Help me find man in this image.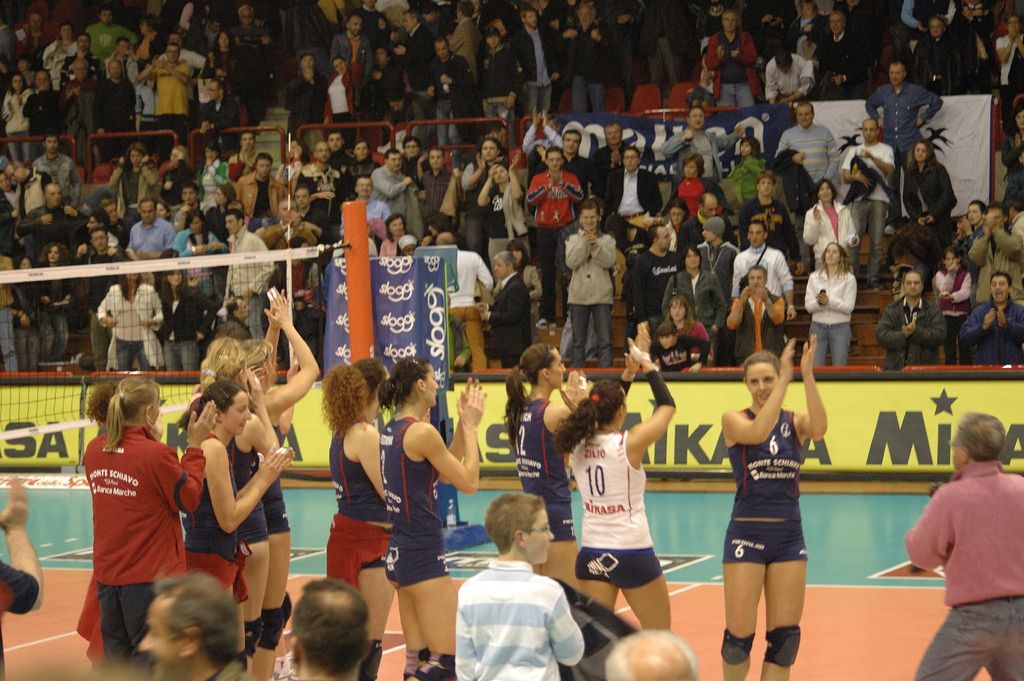
Found it: pyautogui.locateOnScreen(375, 149, 411, 224).
